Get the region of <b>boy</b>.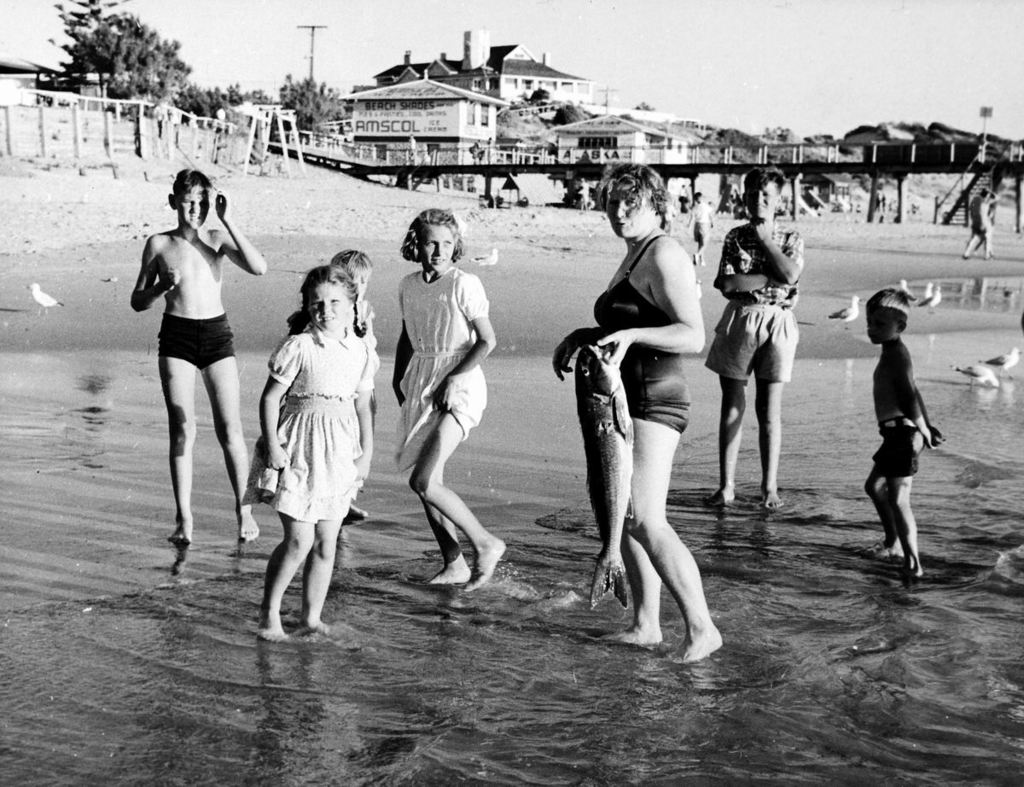
box(131, 169, 268, 544).
